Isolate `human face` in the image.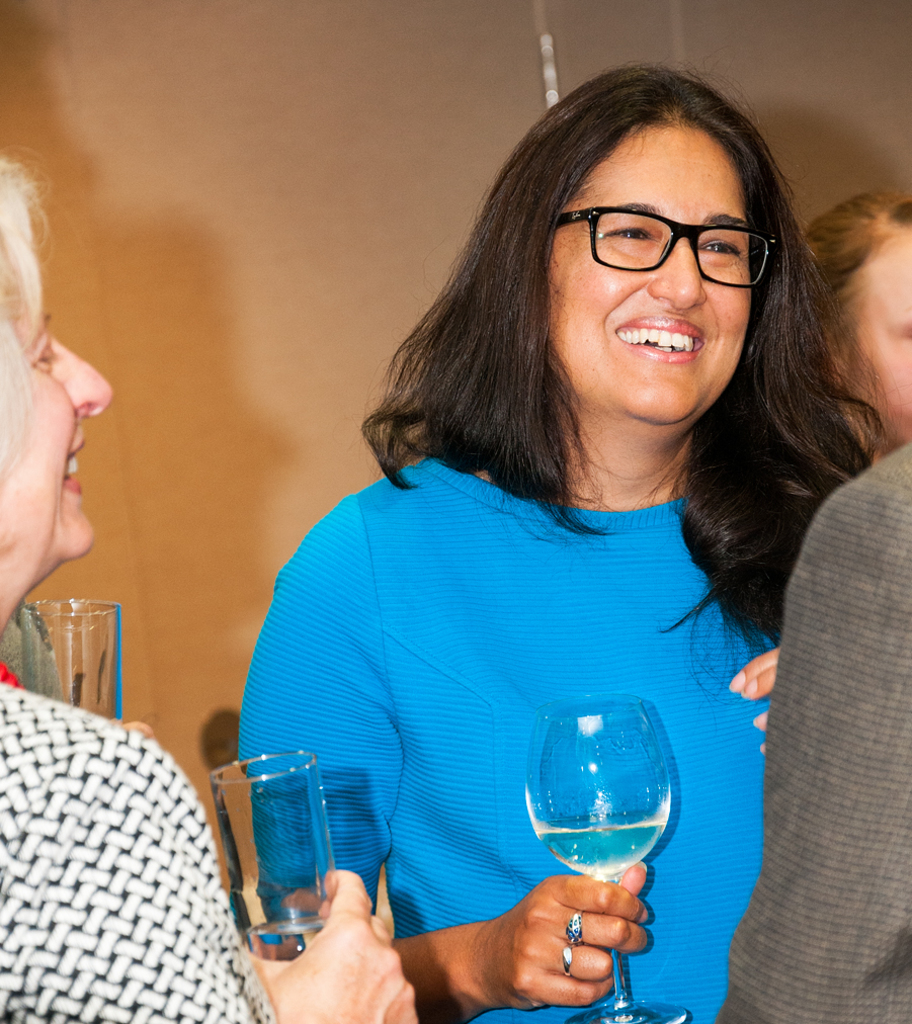
Isolated region: [x1=1, y1=304, x2=111, y2=561].
